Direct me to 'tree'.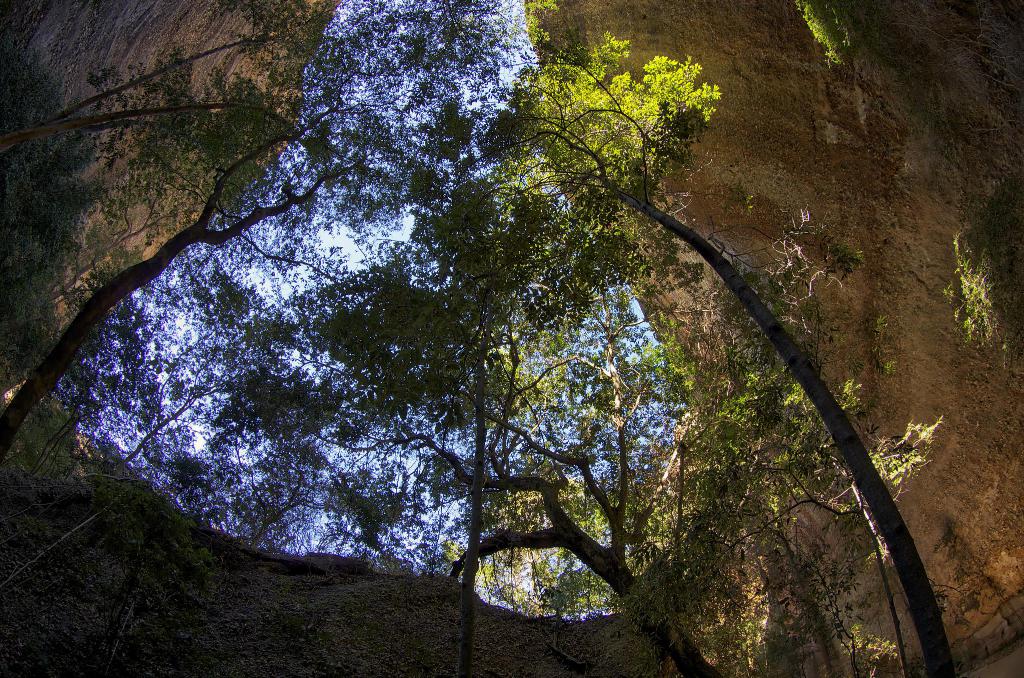
Direction: Rect(0, 69, 490, 464).
